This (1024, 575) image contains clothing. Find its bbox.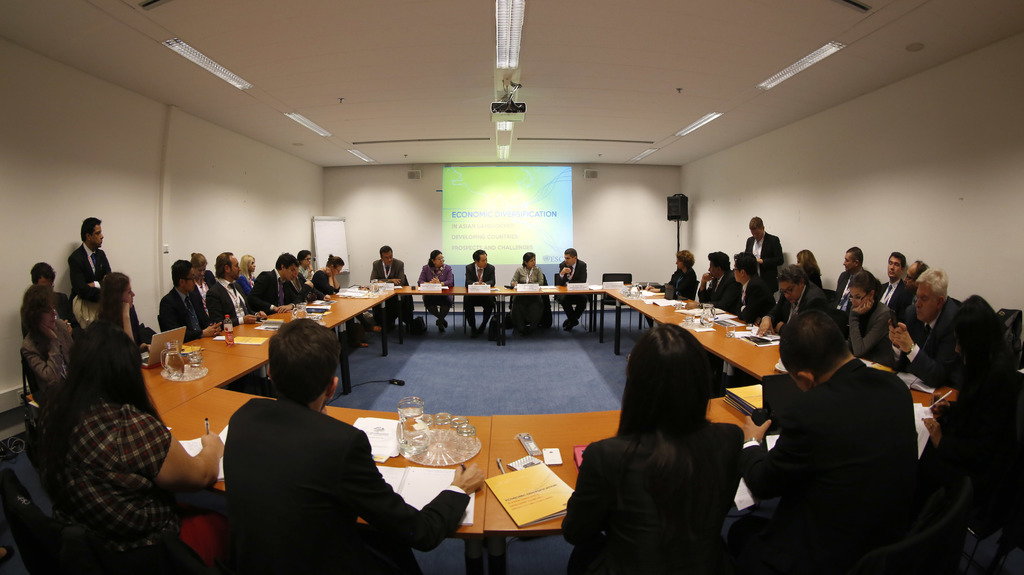
560, 420, 744, 574.
